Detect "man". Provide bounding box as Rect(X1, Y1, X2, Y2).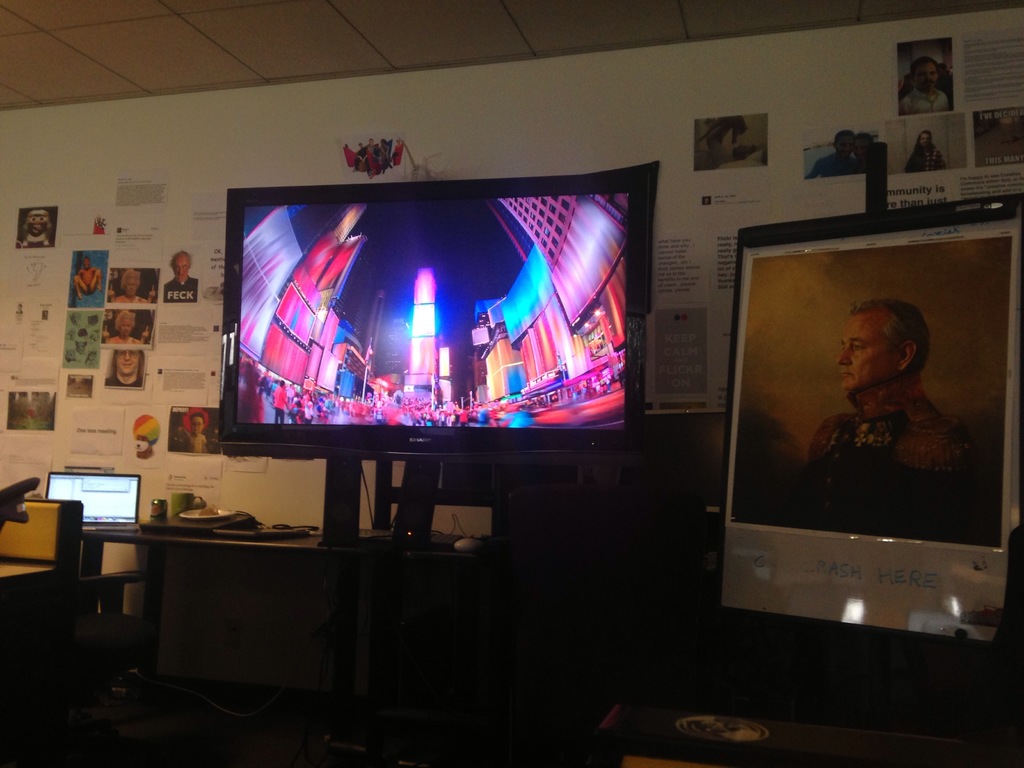
Rect(898, 124, 943, 177).
